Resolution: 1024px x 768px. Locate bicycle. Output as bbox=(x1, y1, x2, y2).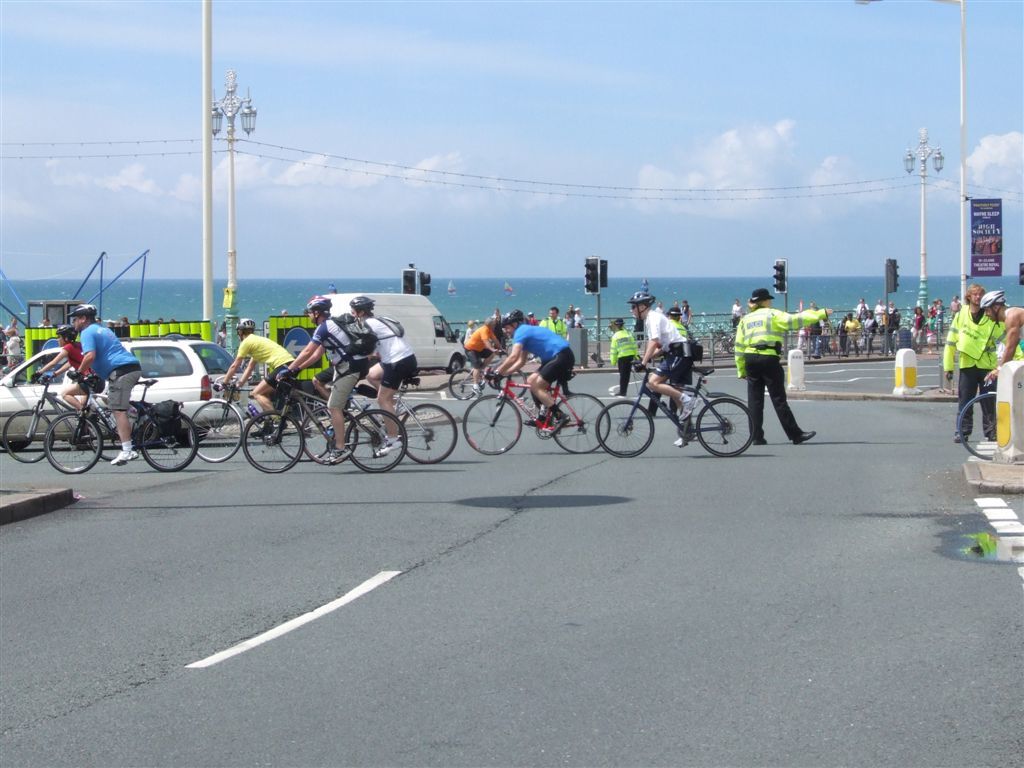
bbox=(583, 365, 761, 465).
